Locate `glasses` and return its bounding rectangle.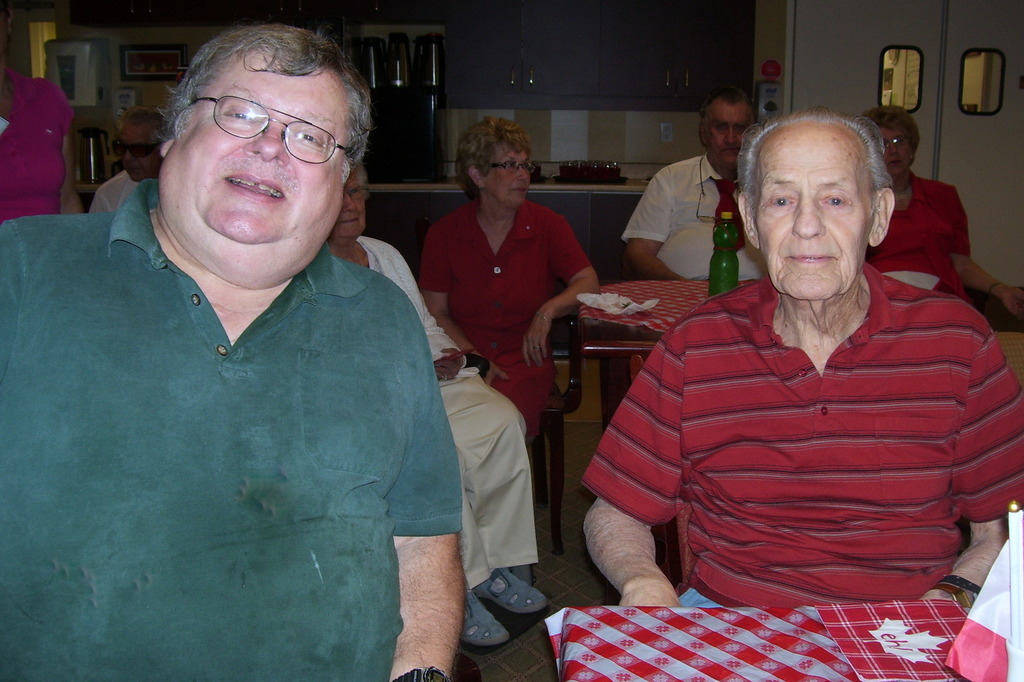
{"left": 111, "top": 134, "right": 168, "bottom": 168}.
